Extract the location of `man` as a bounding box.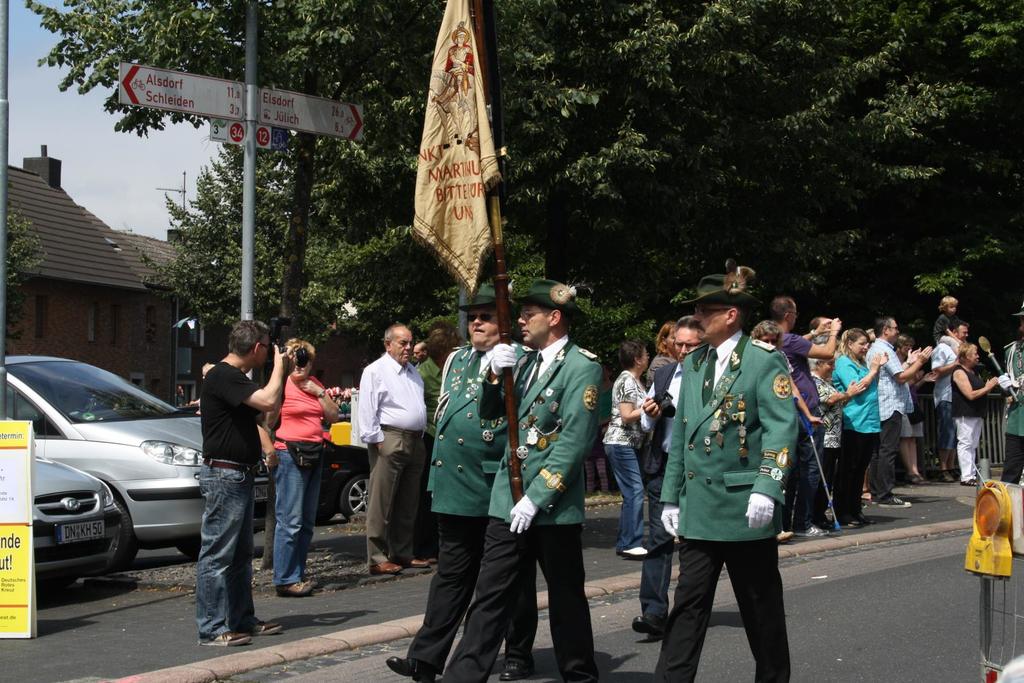
(x1=660, y1=271, x2=802, y2=680).
